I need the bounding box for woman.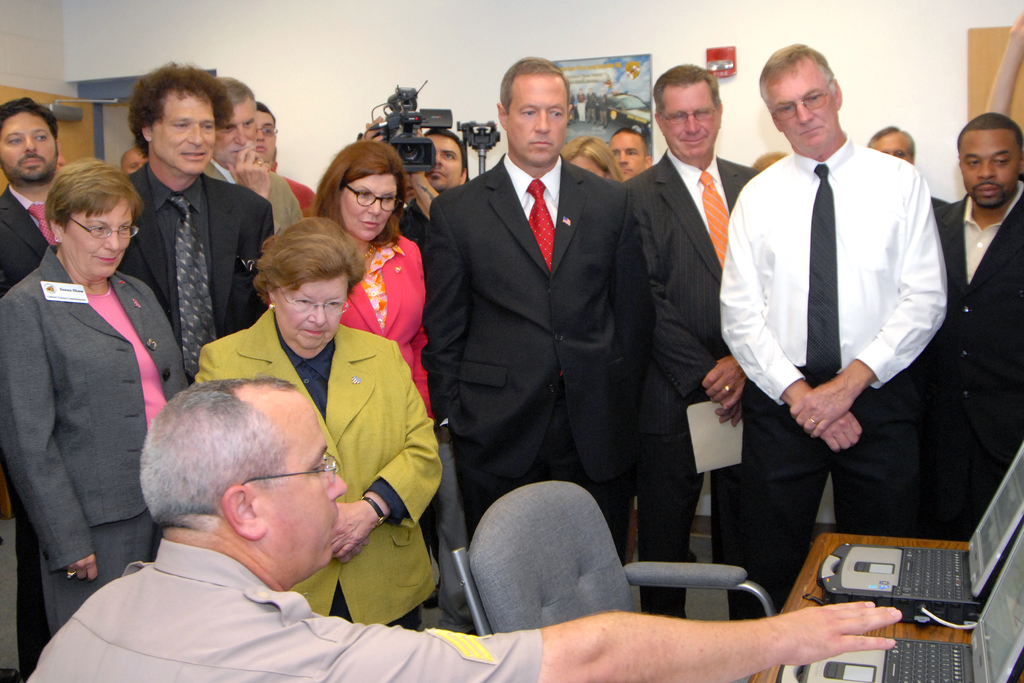
Here it is: (left=307, top=136, right=438, bottom=433).
